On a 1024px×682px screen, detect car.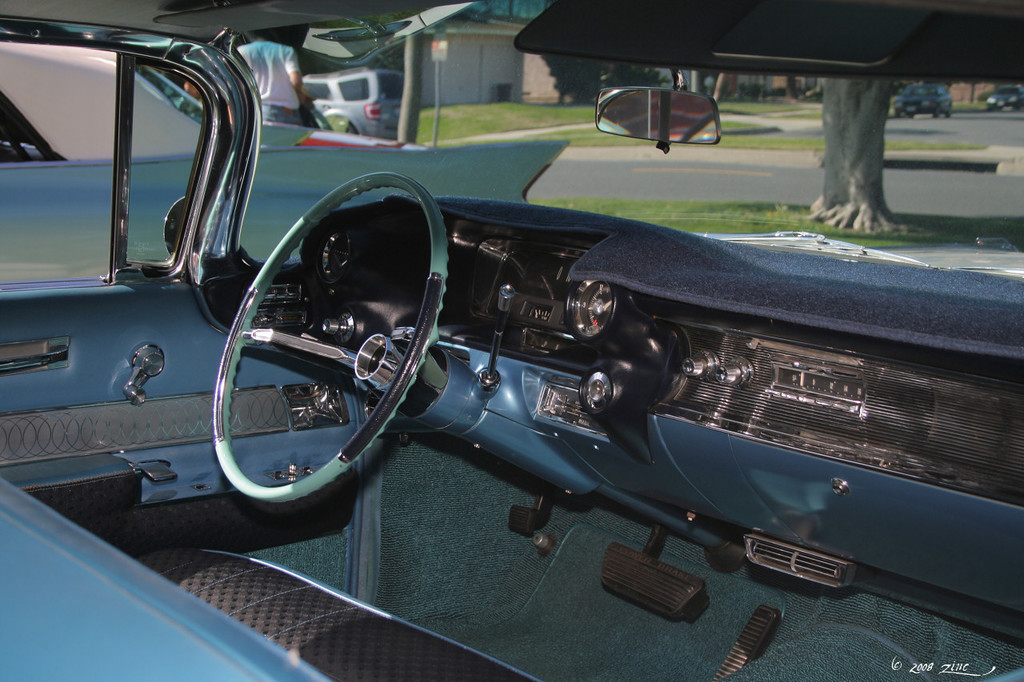
crop(980, 85, 1023, 110).
